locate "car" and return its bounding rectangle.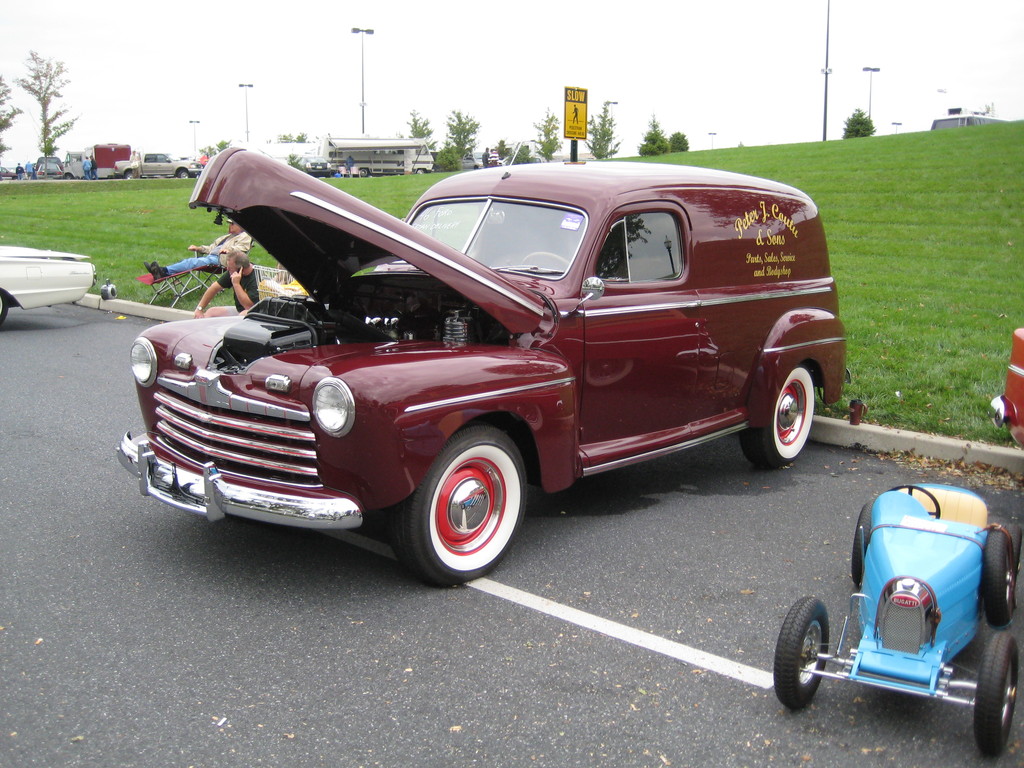
Rect(461, 151, 484, 170).
